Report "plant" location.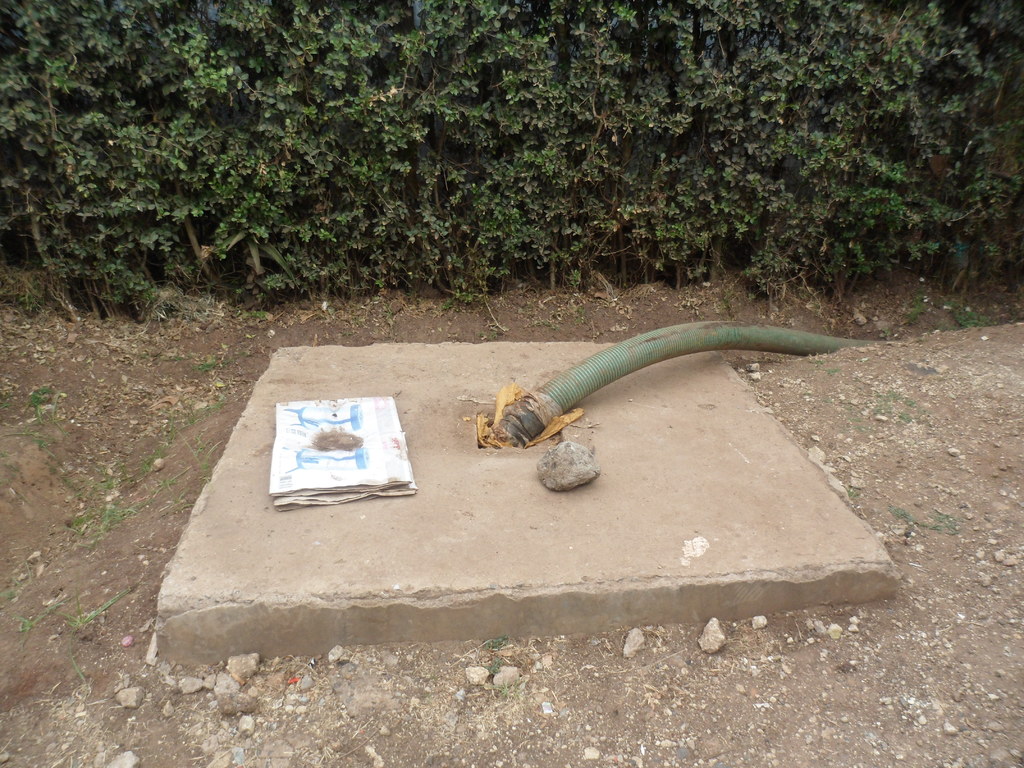
Report: [x1=22, y1=557, x2=31, y2=587].
